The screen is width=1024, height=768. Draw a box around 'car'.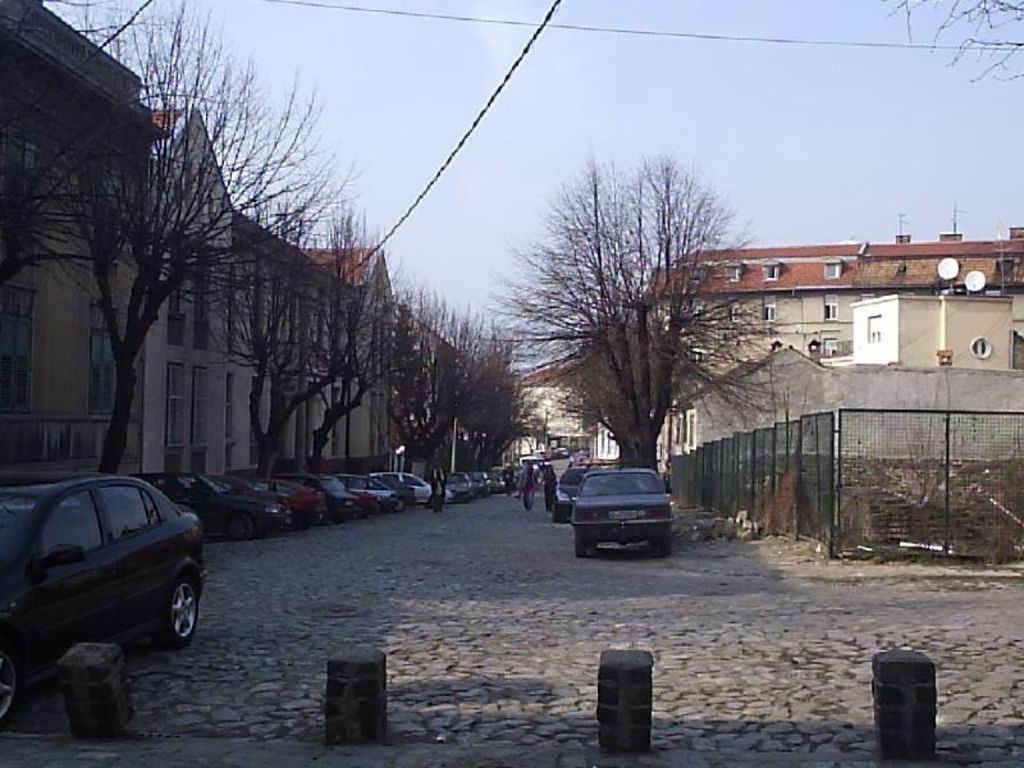
left=552, top=461, right=602, bottom=522.
